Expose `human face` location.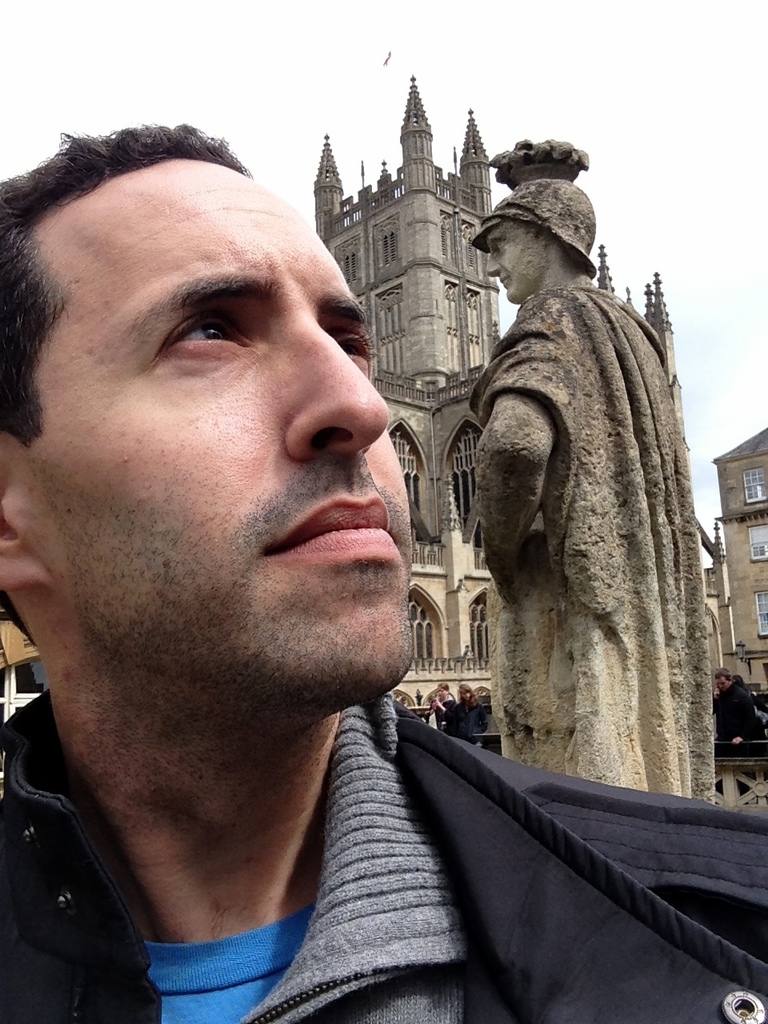
Exposed at <bbox>24, 162, 426, 688</bbox>.
